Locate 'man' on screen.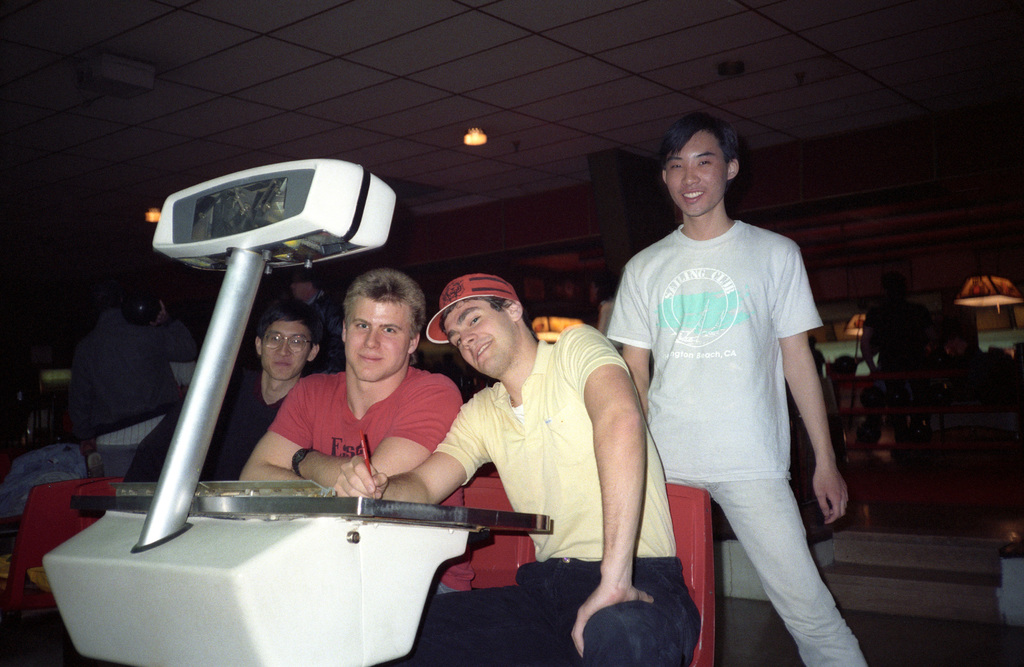
On screen at 856 270 940 449.
